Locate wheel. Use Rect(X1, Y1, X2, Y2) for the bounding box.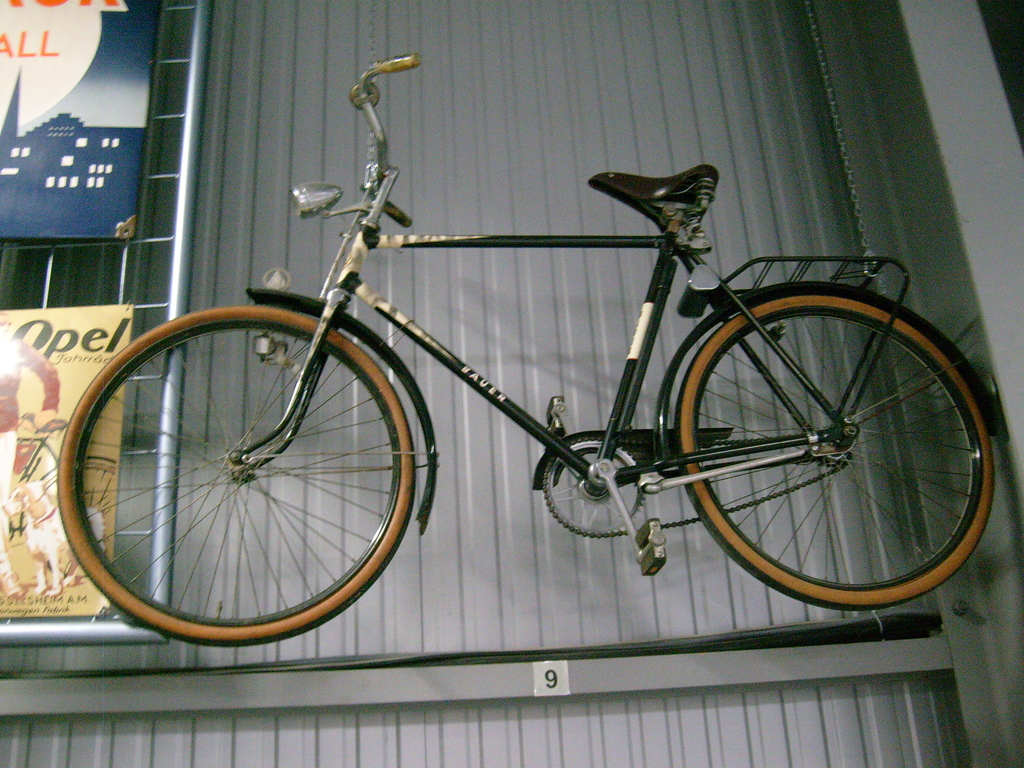
Rect(19, 456, 115, 531).
